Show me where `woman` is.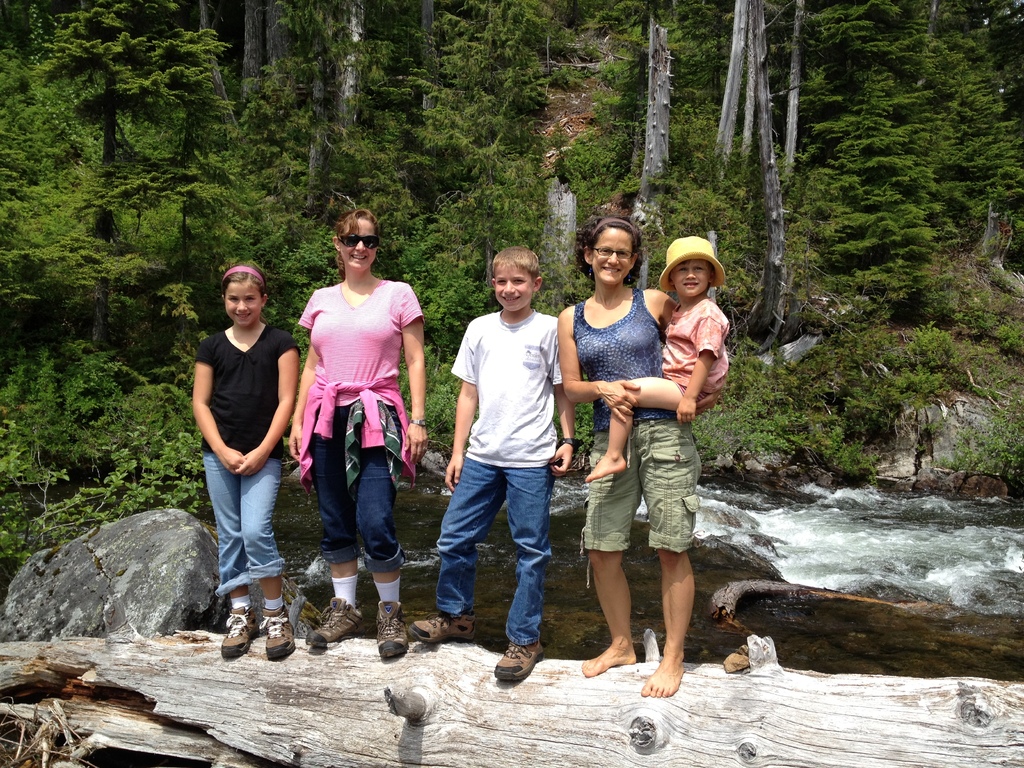
`woman` is at x1=288 y1=209 x2=427 y2=659.
